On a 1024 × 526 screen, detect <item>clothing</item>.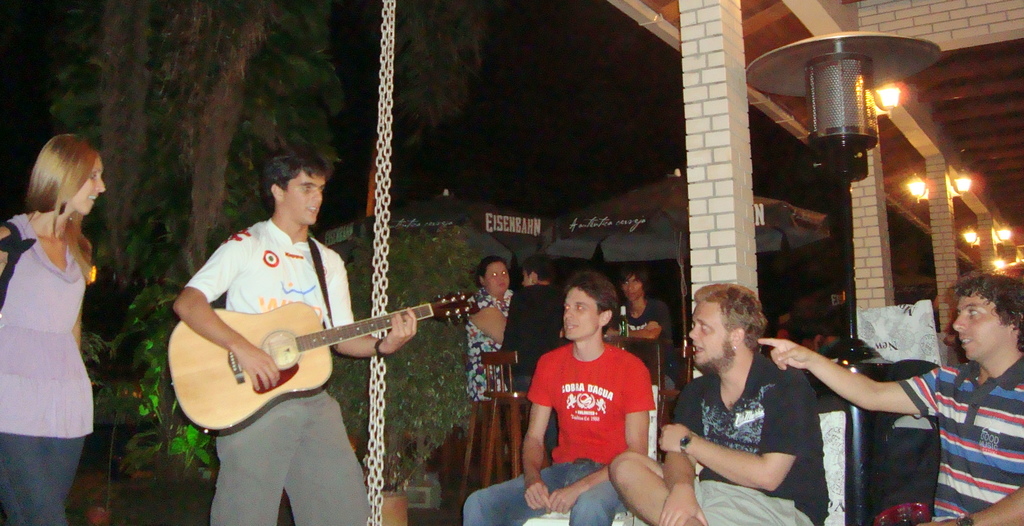
{"x1": 675, "y1": 347, "x2": 823, "y2": 525}.
